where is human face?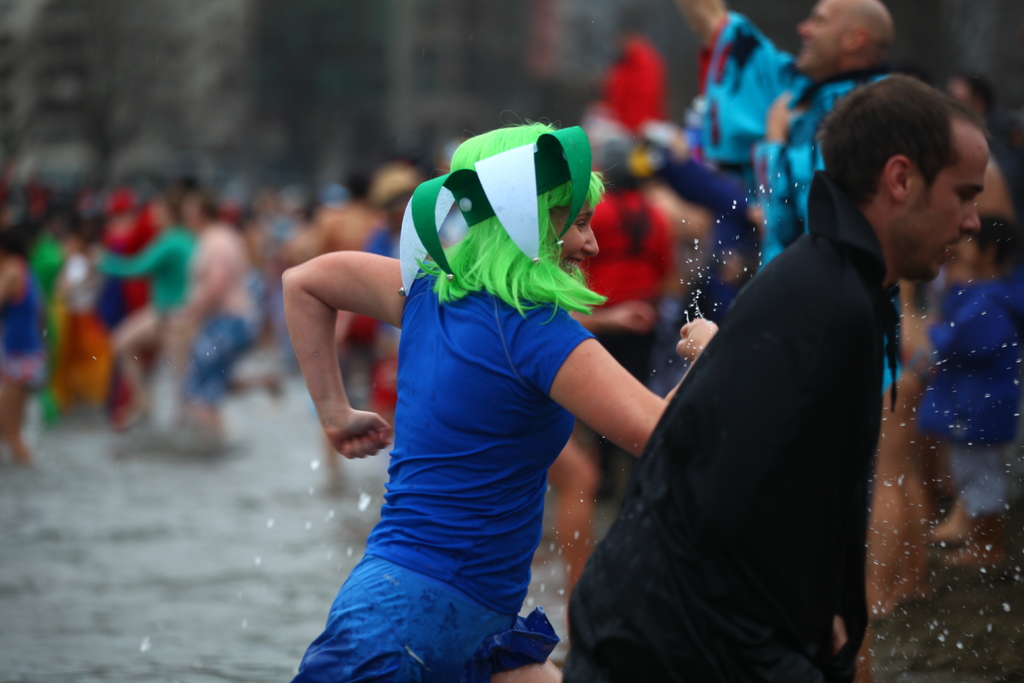
(548, 203, 600, 277).
